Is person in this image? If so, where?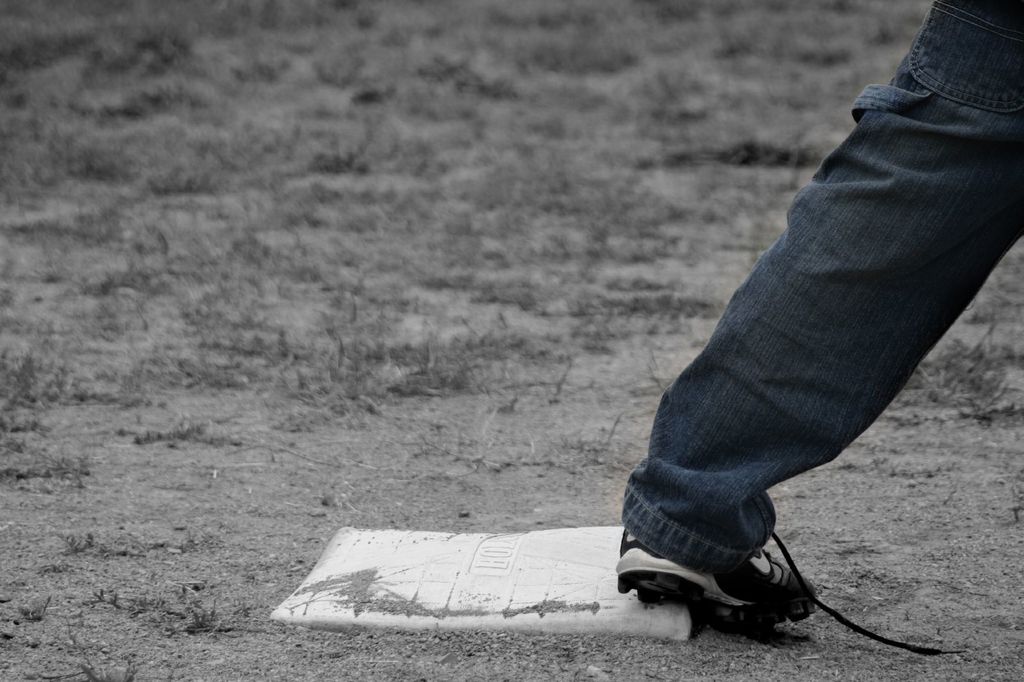
Yes, at [left=605, top=0, right=1023, bottom=588].
